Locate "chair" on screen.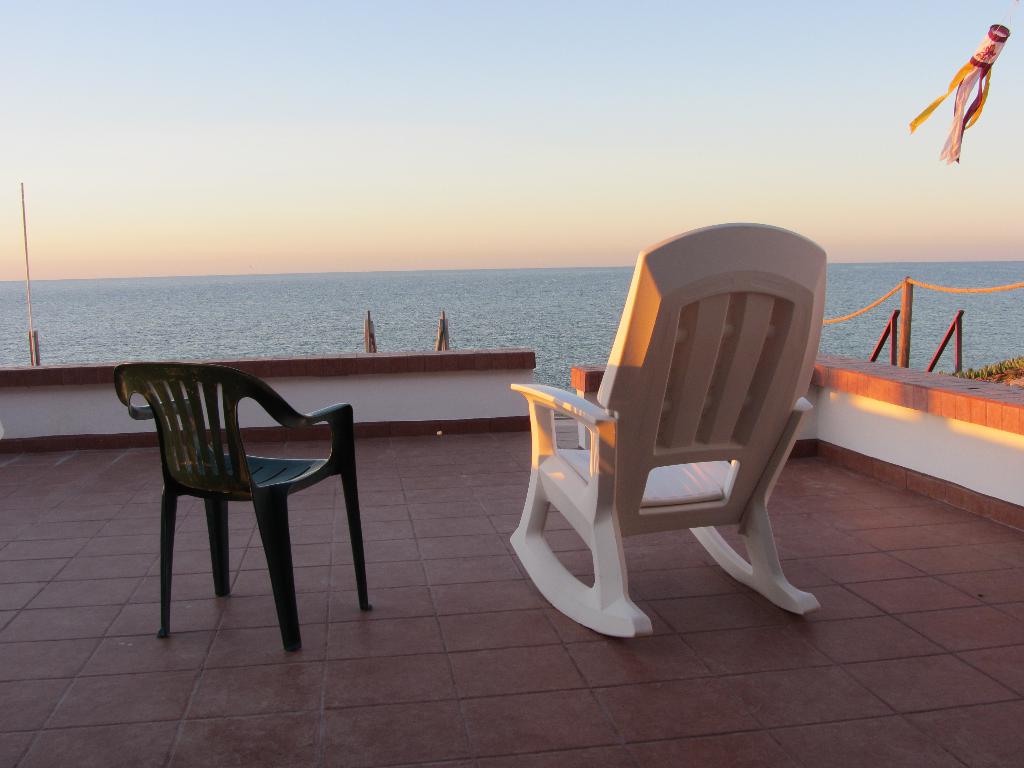
On screen at Rect(500, 219, 829, 646).
